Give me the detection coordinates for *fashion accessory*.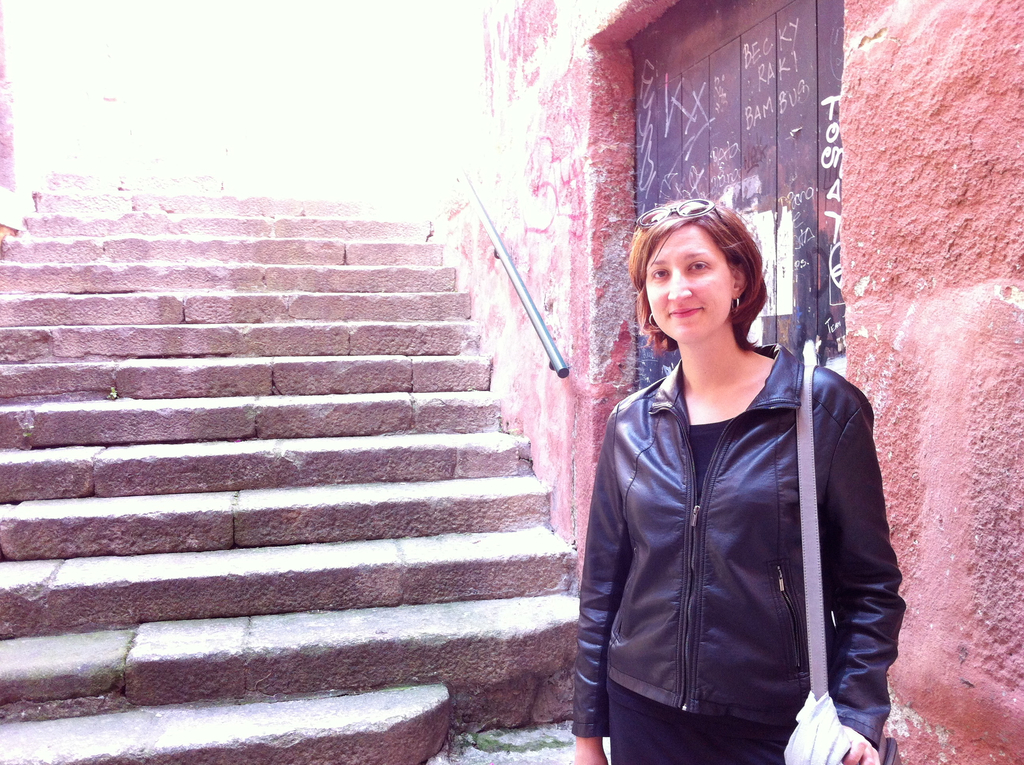
(783,364,902,764).
